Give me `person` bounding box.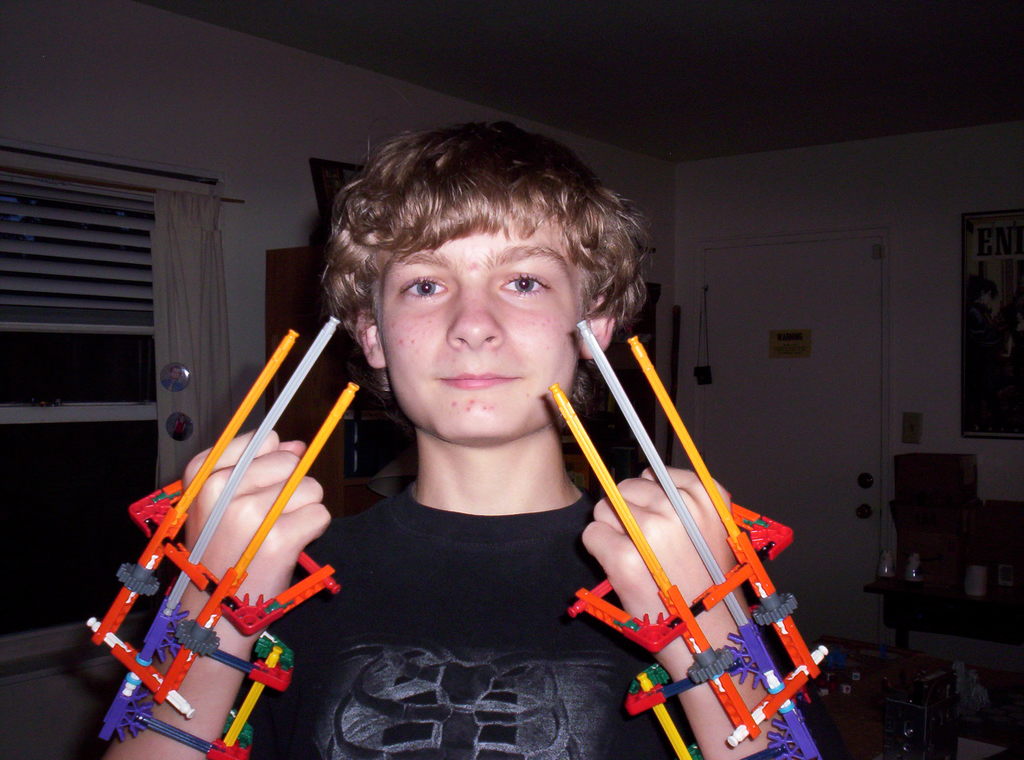
bbox=(96, 120, 819, 759).
